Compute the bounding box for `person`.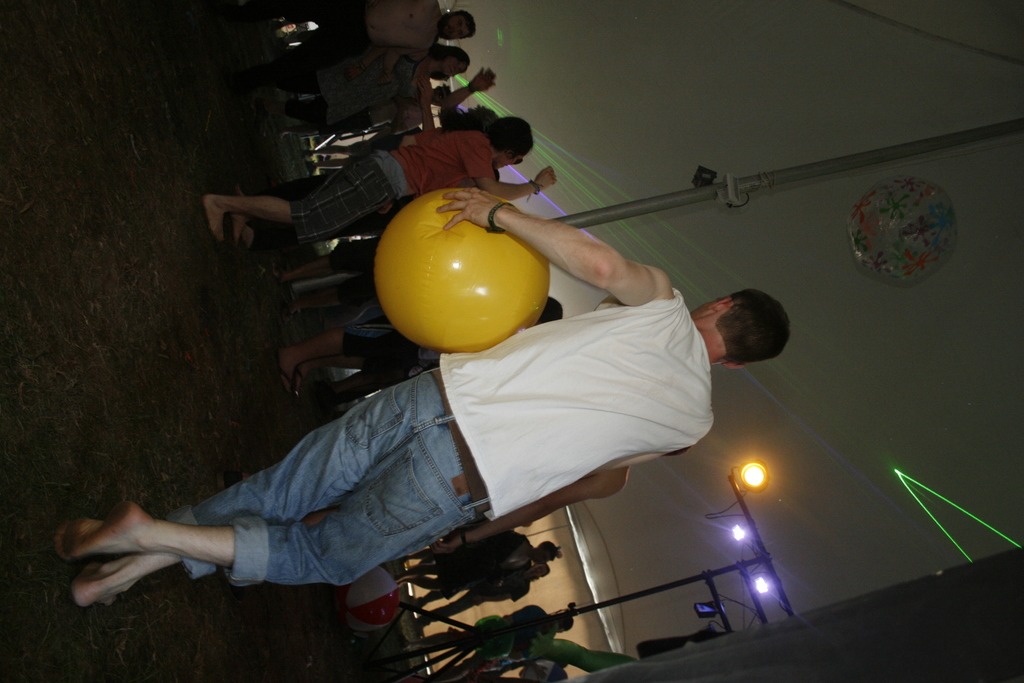
bbox=[390, 533, 557, 599].
